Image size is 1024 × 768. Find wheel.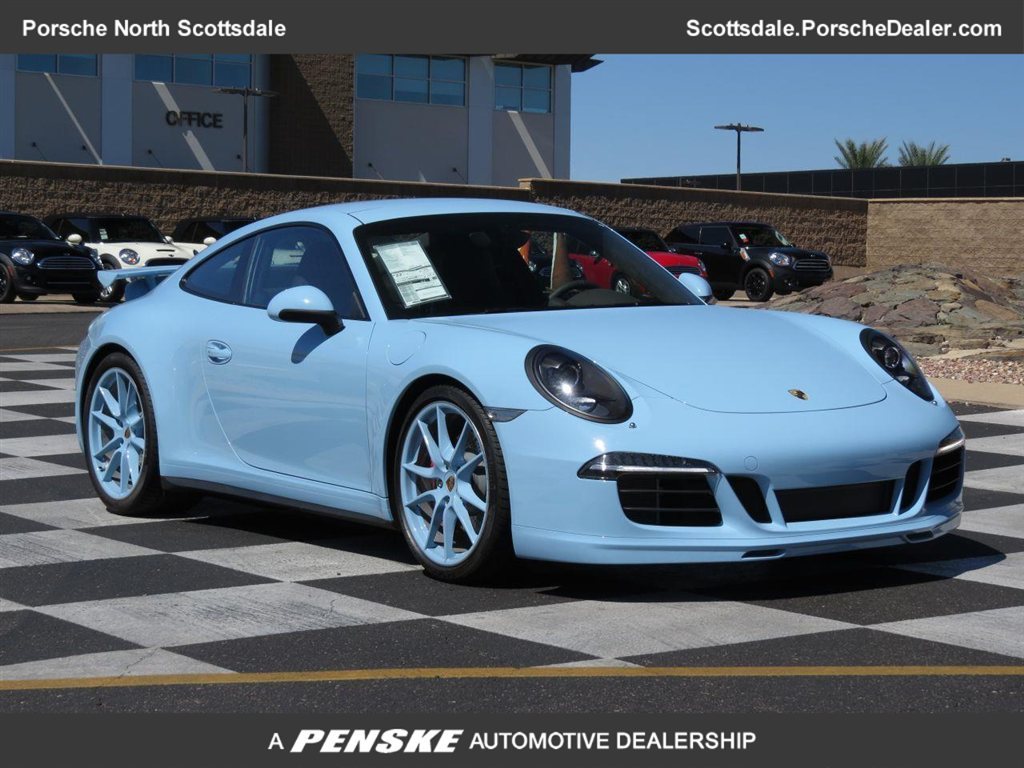
l=81, t=352, r=165, b=516.
